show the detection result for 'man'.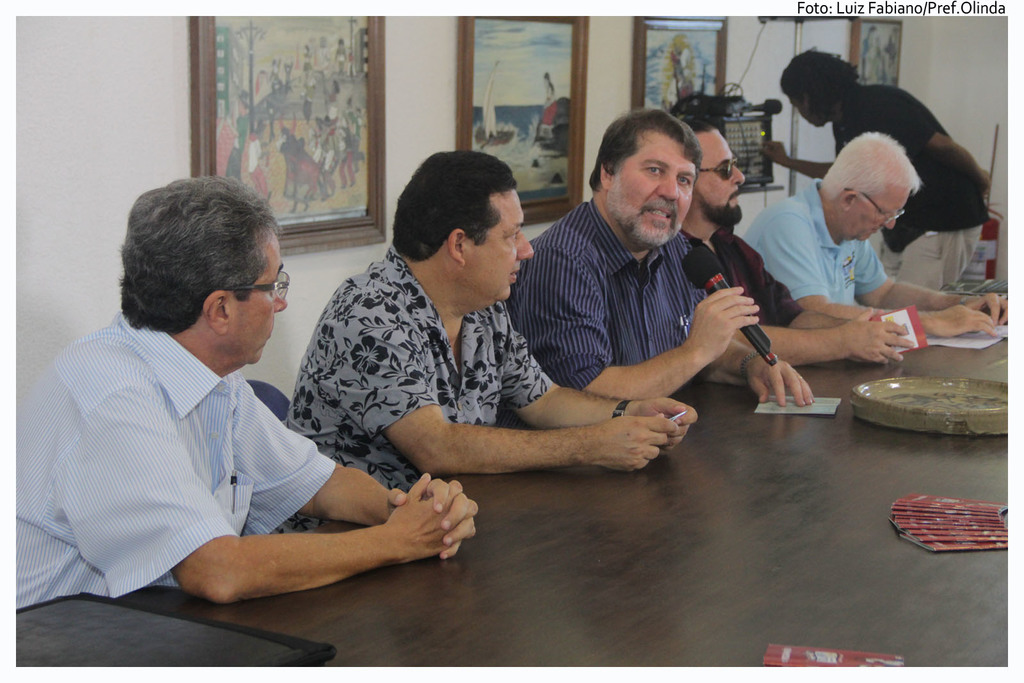
select_region(675, 110, 904, 376).
